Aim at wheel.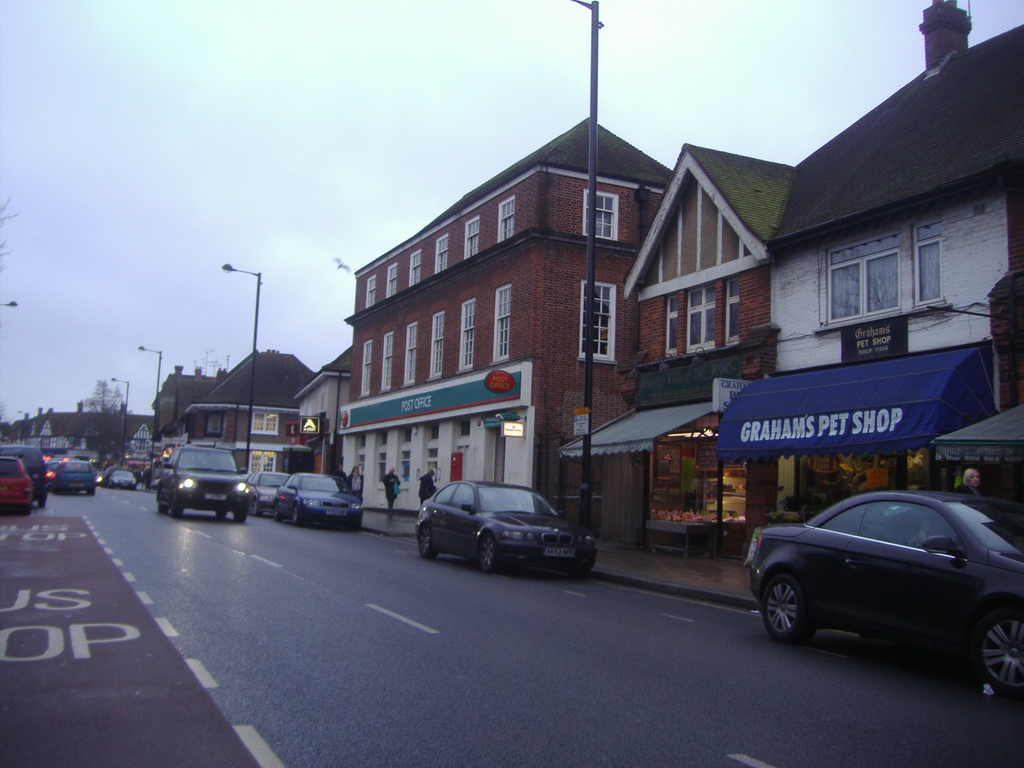
Aimed at <region>172, 500, 180, 518</region>.
